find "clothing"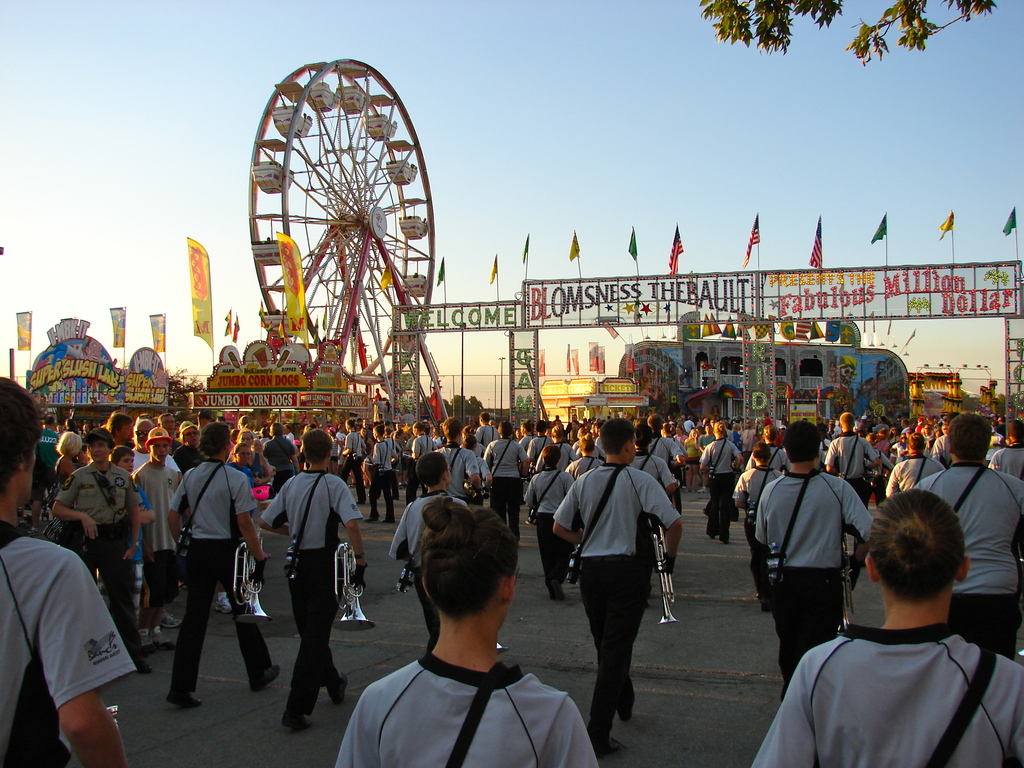
region(440, 441, 477, 499)
